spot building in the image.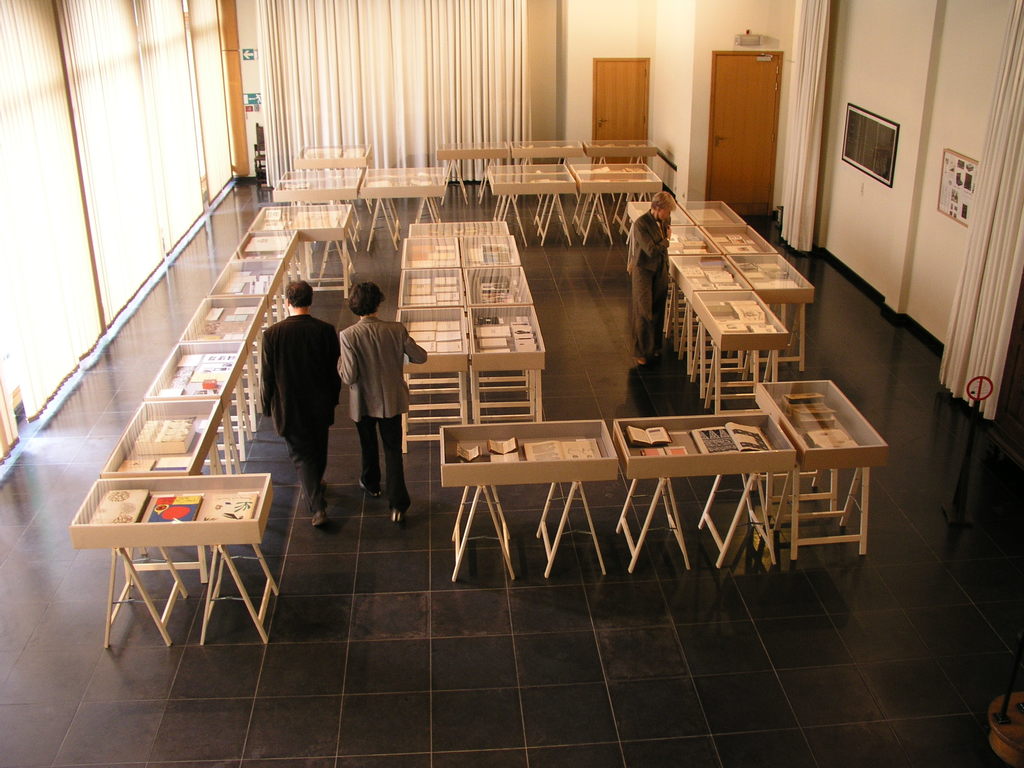
building found at left=0, top=0, right=1023, bottom=767.
